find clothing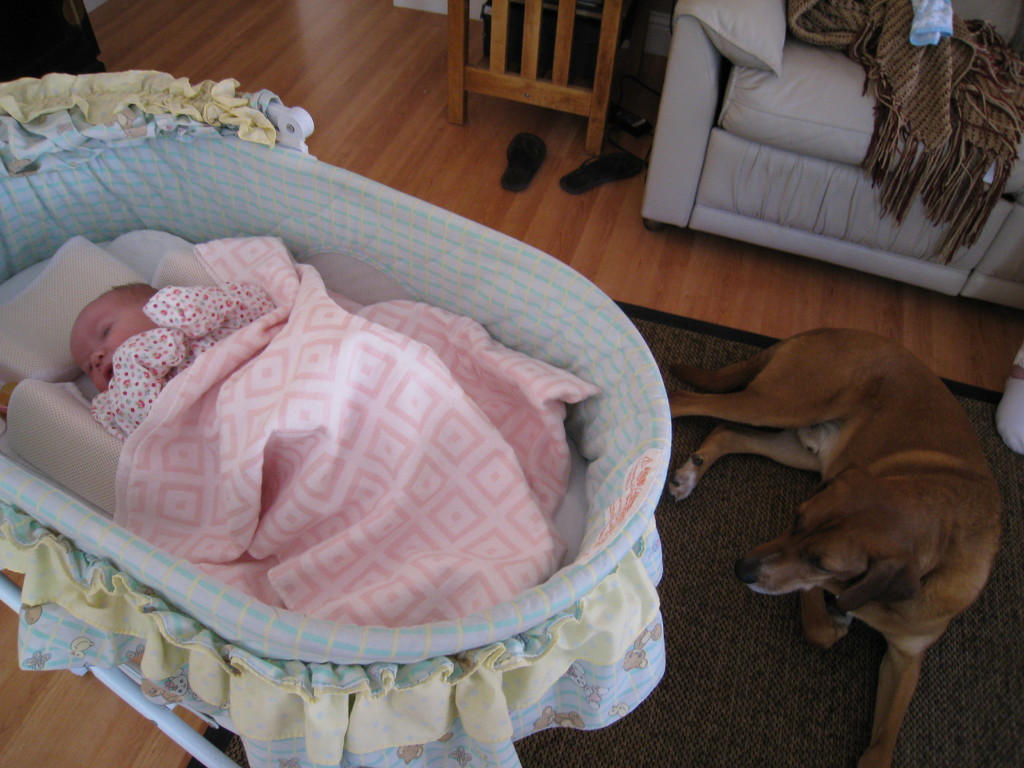
87:296:264:451
